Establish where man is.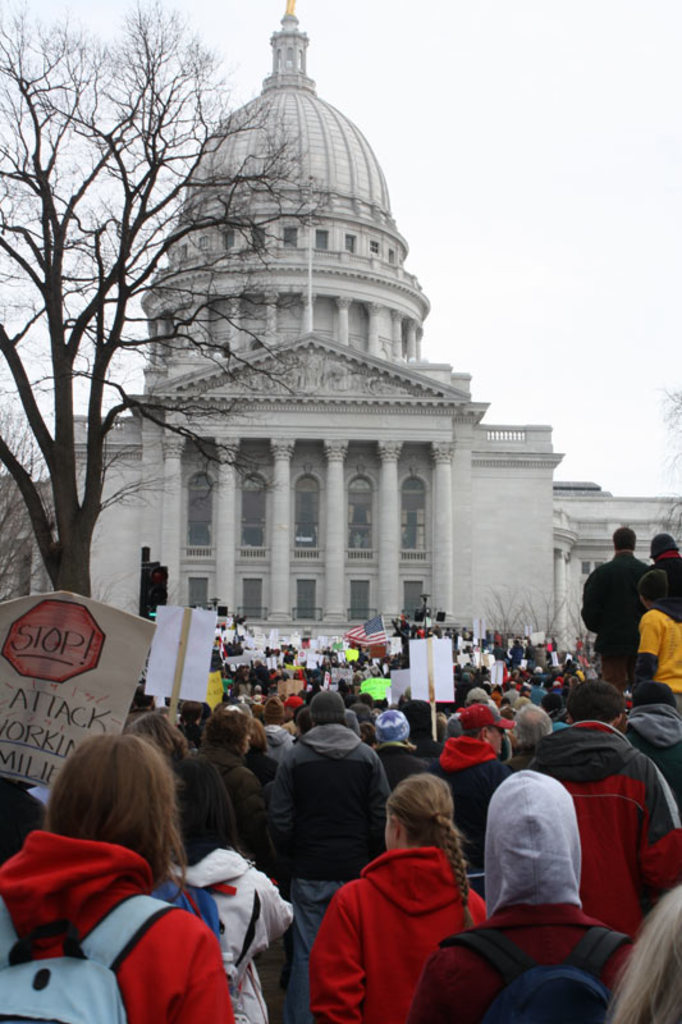
Established at bbox=[266, 687, 392, 1023].
